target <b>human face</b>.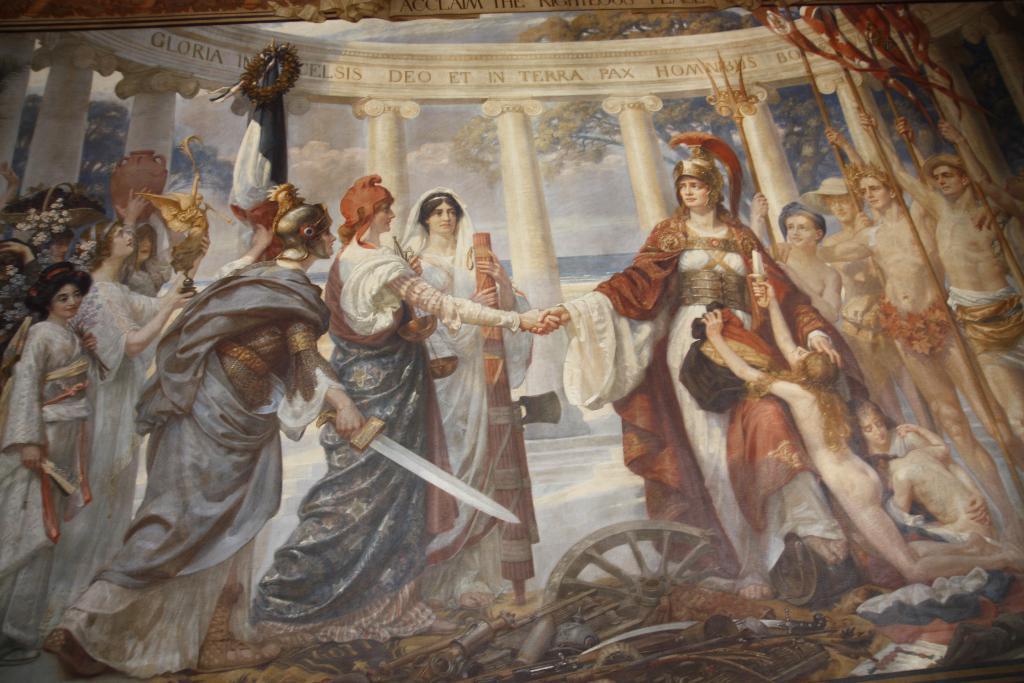
Target region: left=774, top=204, right=817, bottom=247.
